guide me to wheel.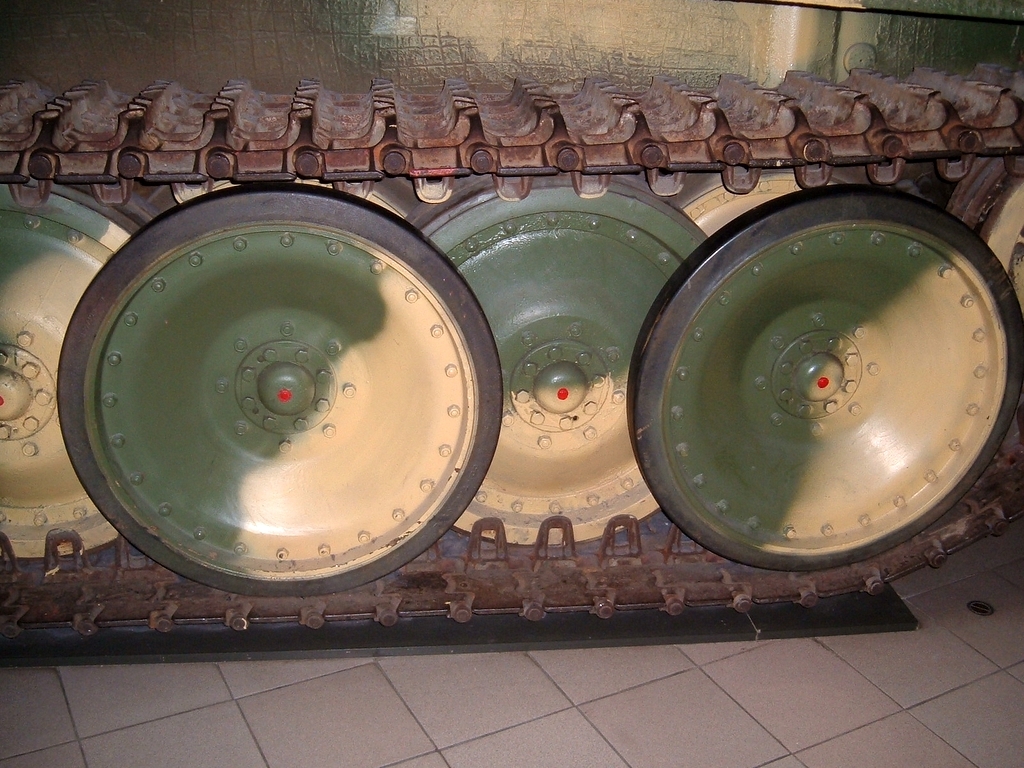
Guidance: Rect(408, 170, 671, 224).
